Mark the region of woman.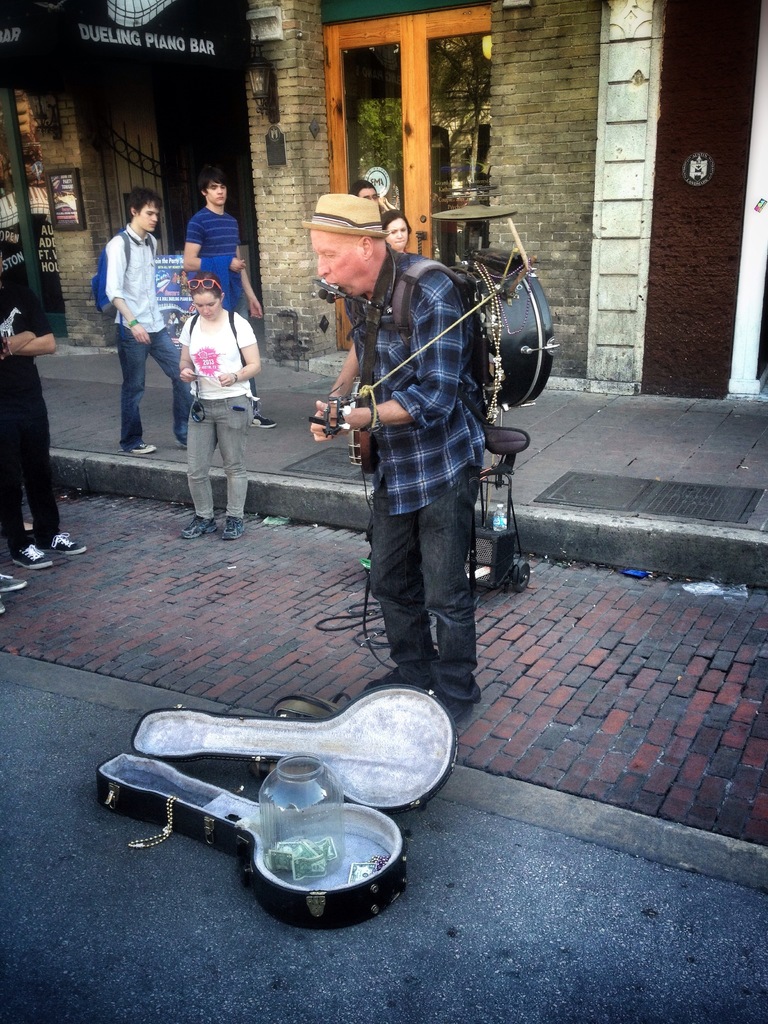
Region: [180, 268, 259, 541].
